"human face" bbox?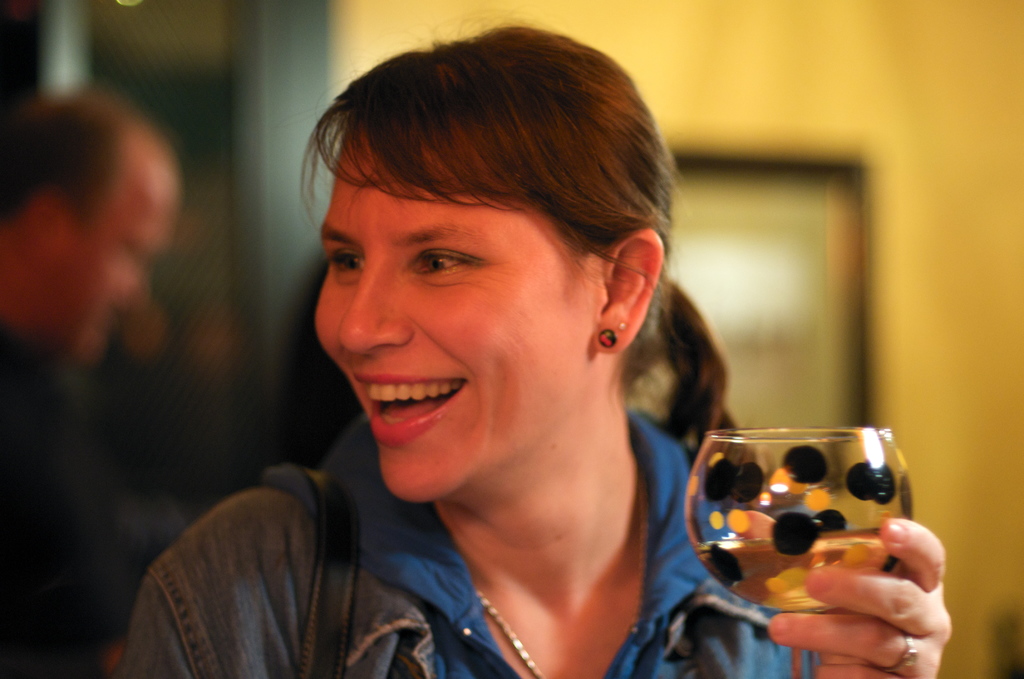
316/133/591/501
